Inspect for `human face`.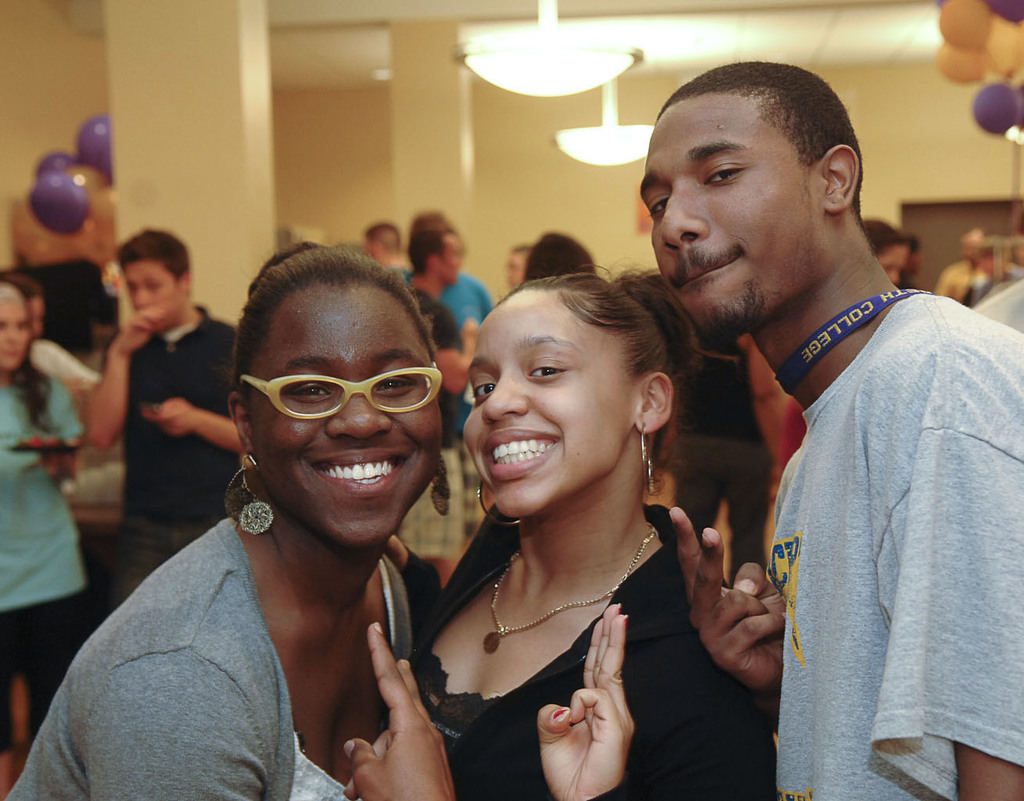
Inspection: [879, 239, 910, 300].
